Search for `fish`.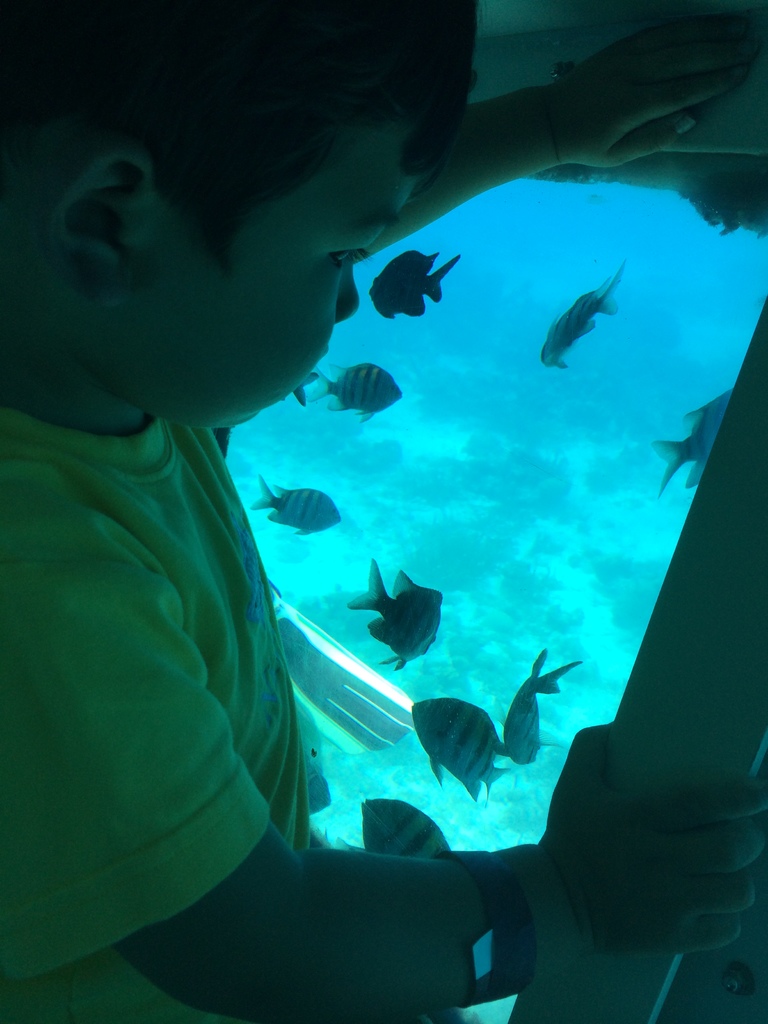
Found at 299 691 331 825.
